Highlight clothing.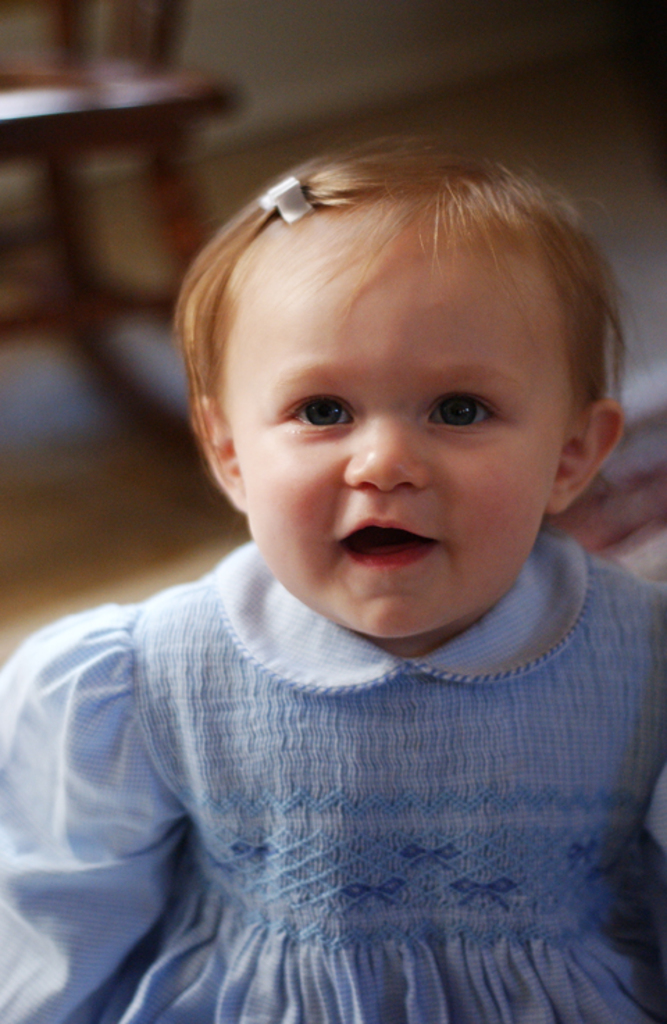
Highlighted region: detection(33, 574, 661, 996).
